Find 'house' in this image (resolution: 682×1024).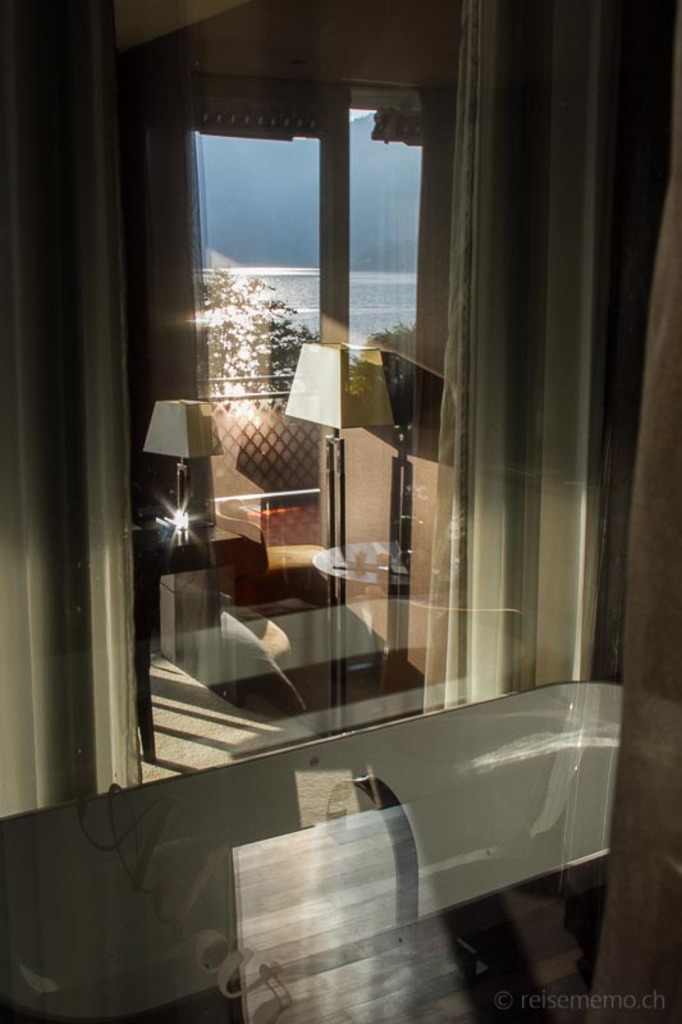
crop(0, 0, 681, 975).
